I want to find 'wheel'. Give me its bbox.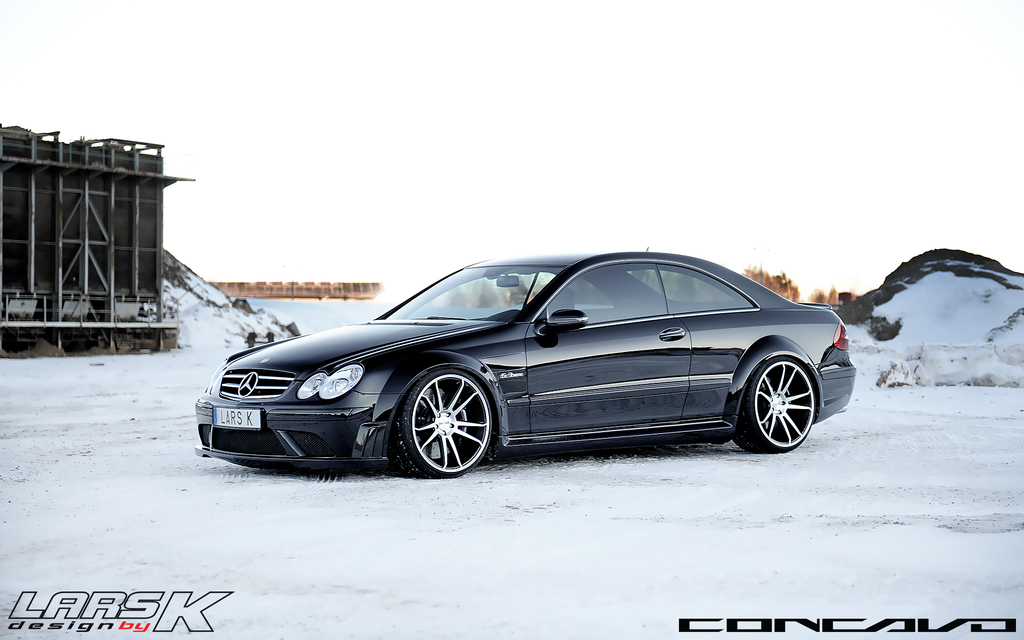
732/355/815/453.
